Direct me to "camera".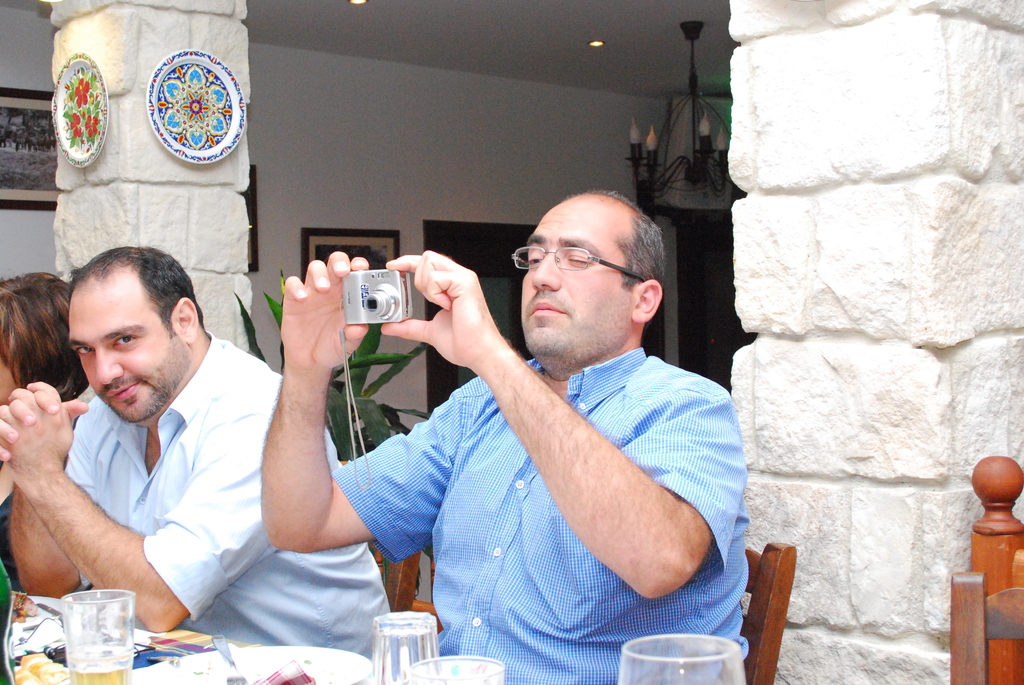
Direction: 341,271,413,326.
